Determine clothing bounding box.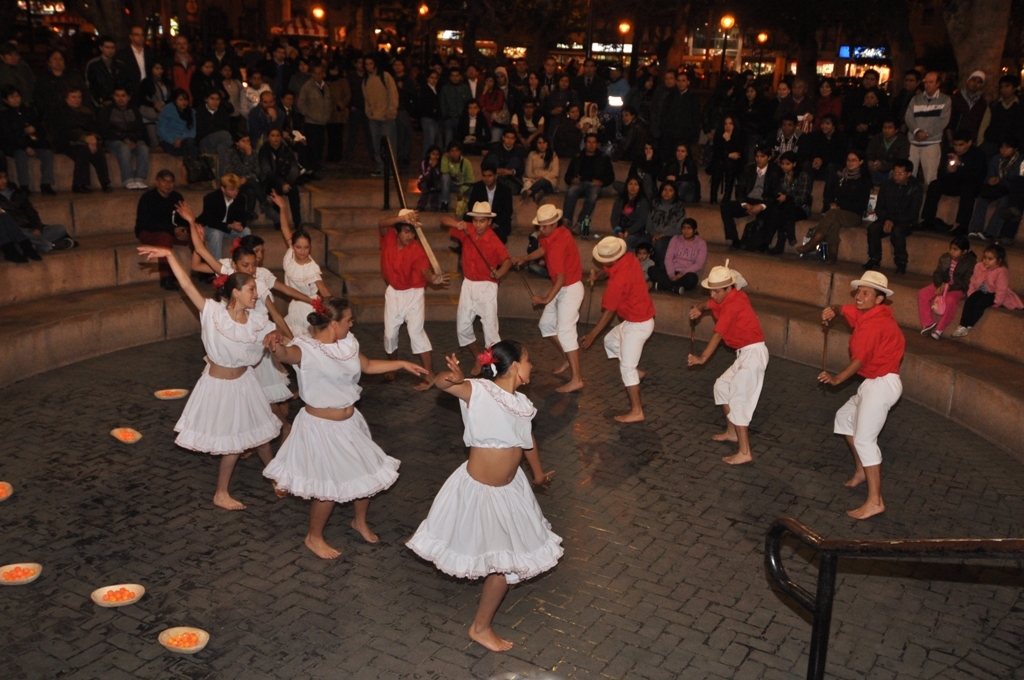
Determined: box=[0, 186, 64, 277].
